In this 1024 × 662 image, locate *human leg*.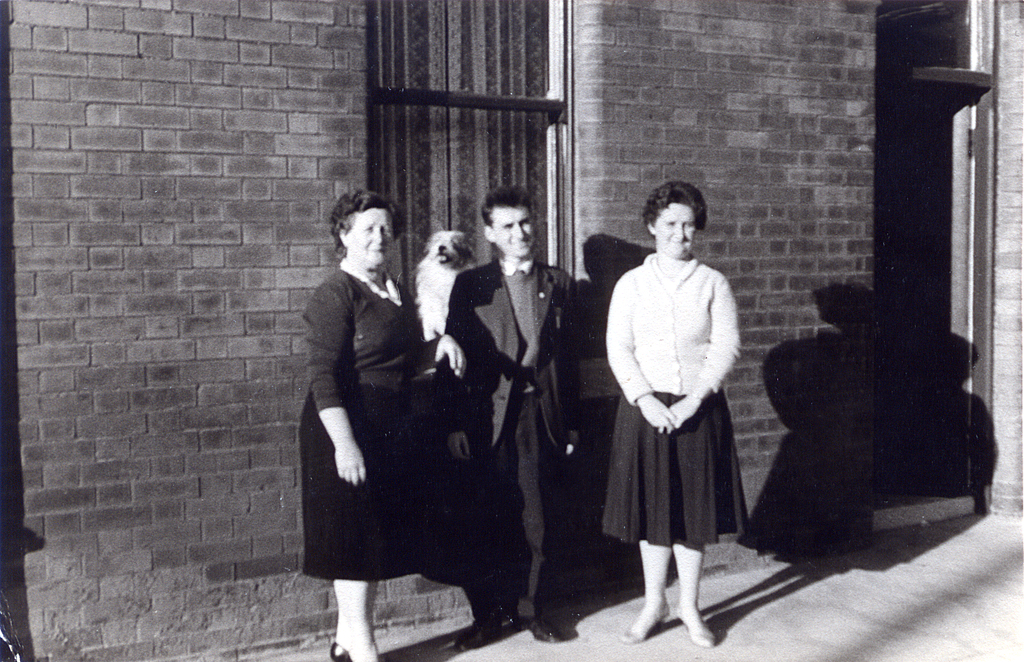
Bounding box: (left=619, top=542, right=669, bottom=641).
